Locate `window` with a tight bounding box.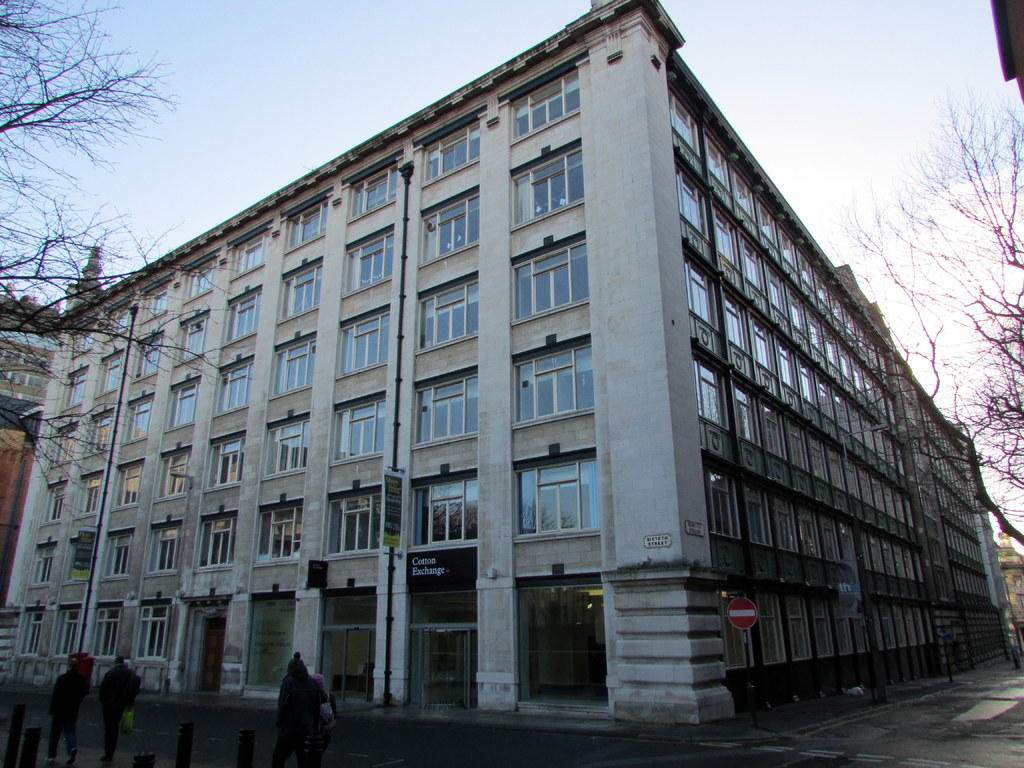
<bbox>509, 69, 584, 147</bbox>.
